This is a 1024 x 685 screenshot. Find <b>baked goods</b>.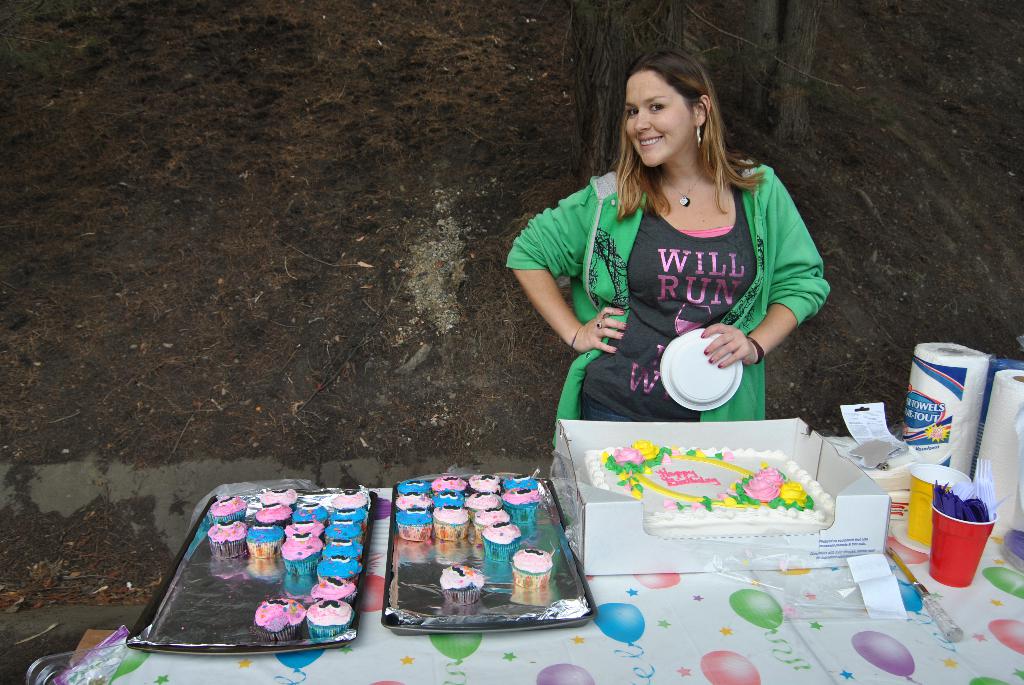
Bounding box: rect(252, 503, 289, 523).
